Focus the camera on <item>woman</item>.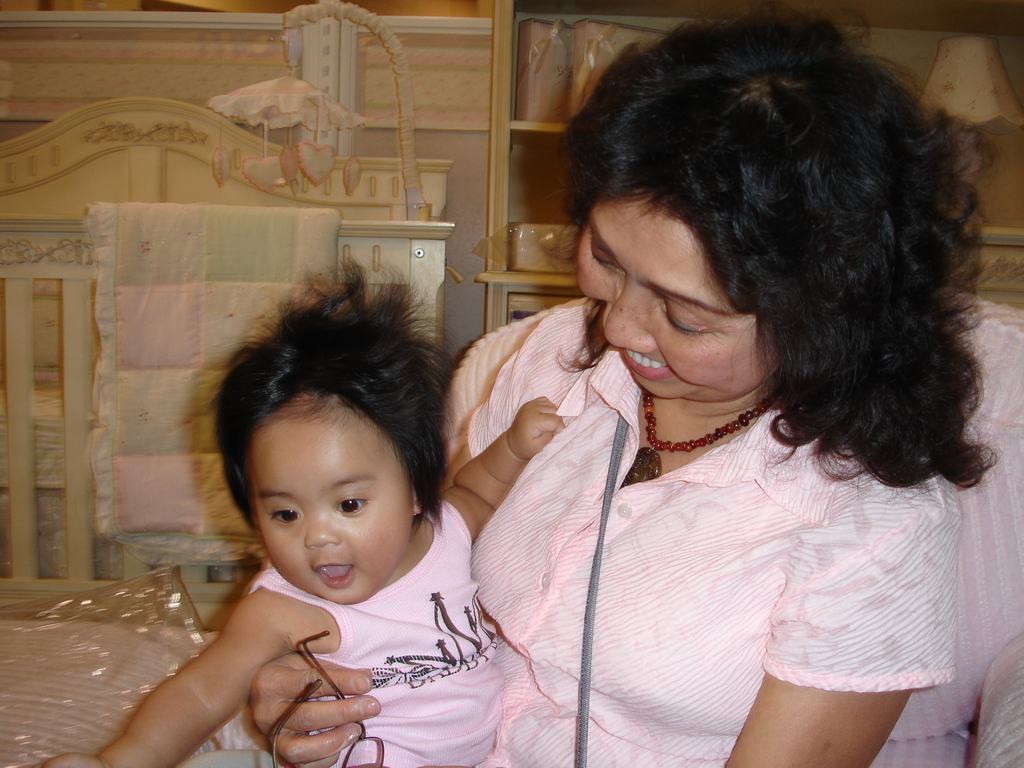
Focus region: locate(246, 7, 989, 767).
